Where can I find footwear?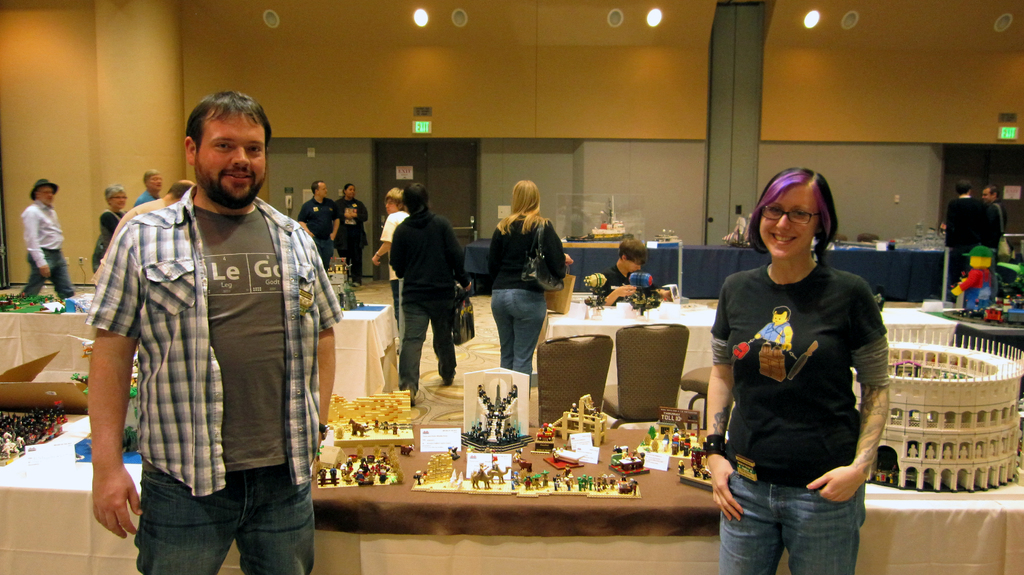
You can find it at [399, 386, 417, 407].
